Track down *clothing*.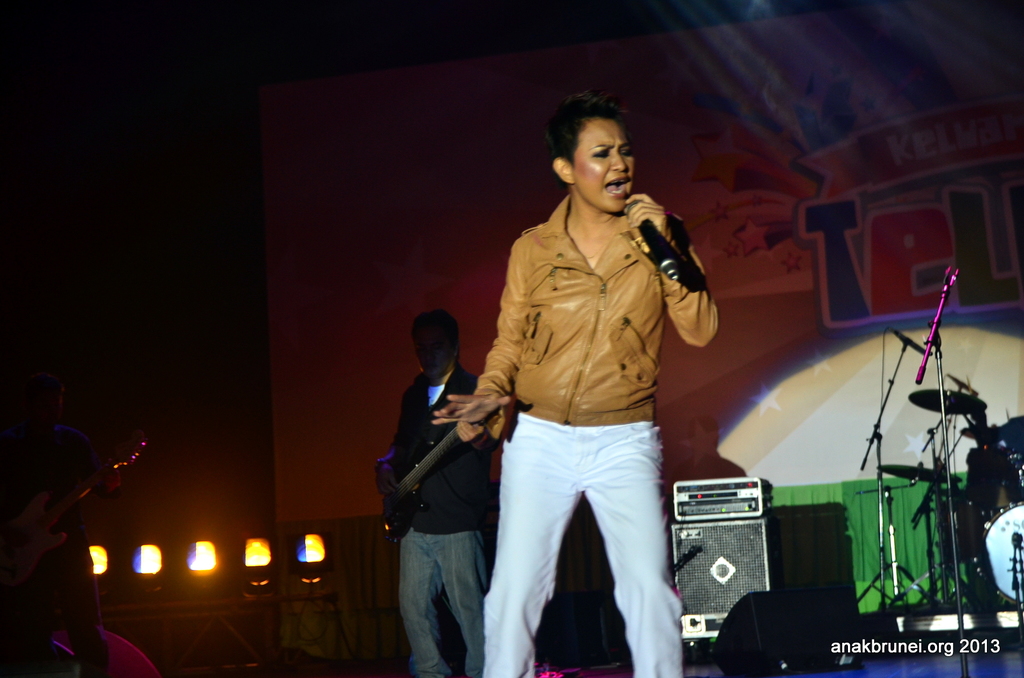
Tracked to <region>385, 345, 492, 667</region>.
